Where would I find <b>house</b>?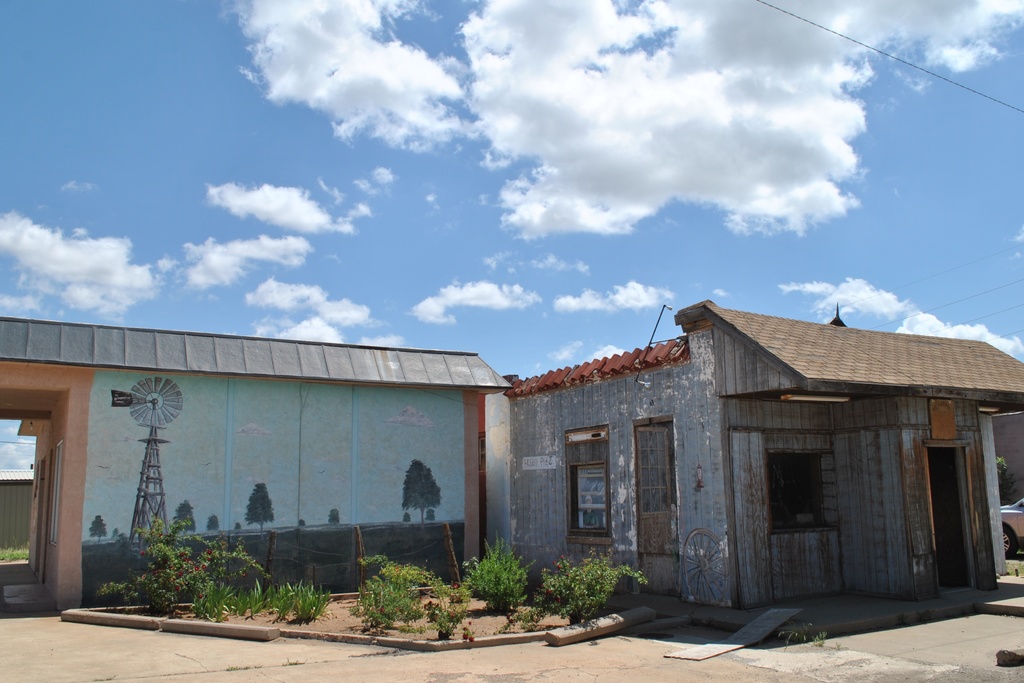
At x1=0 y1=315 x2=516 y2=604.
